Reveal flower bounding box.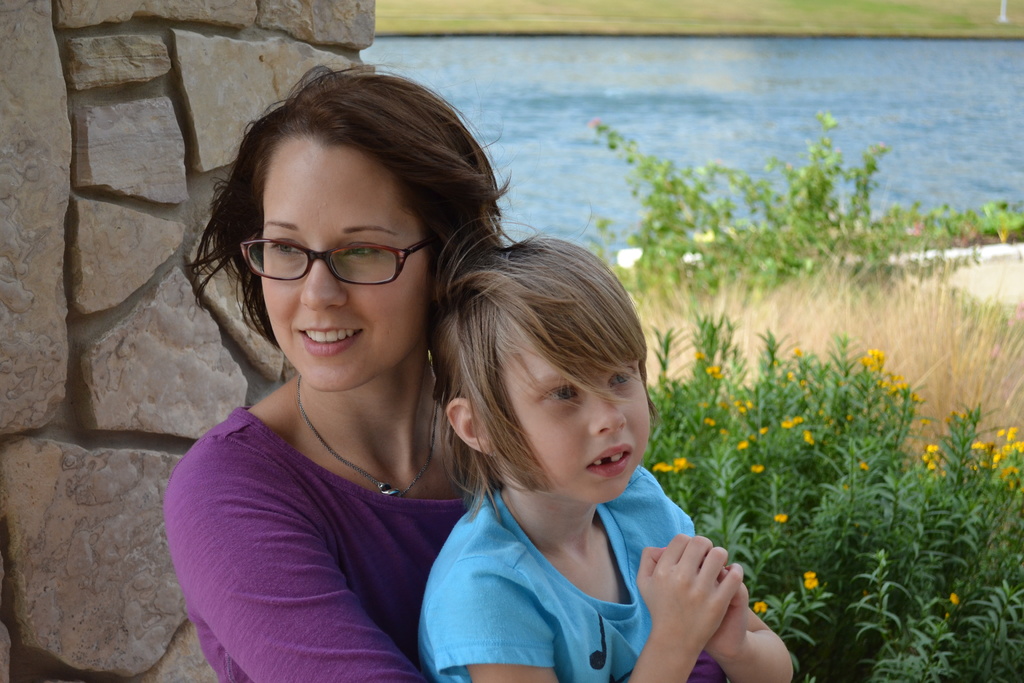
Revealed: <region>751, 597, 766, 614</region>.
